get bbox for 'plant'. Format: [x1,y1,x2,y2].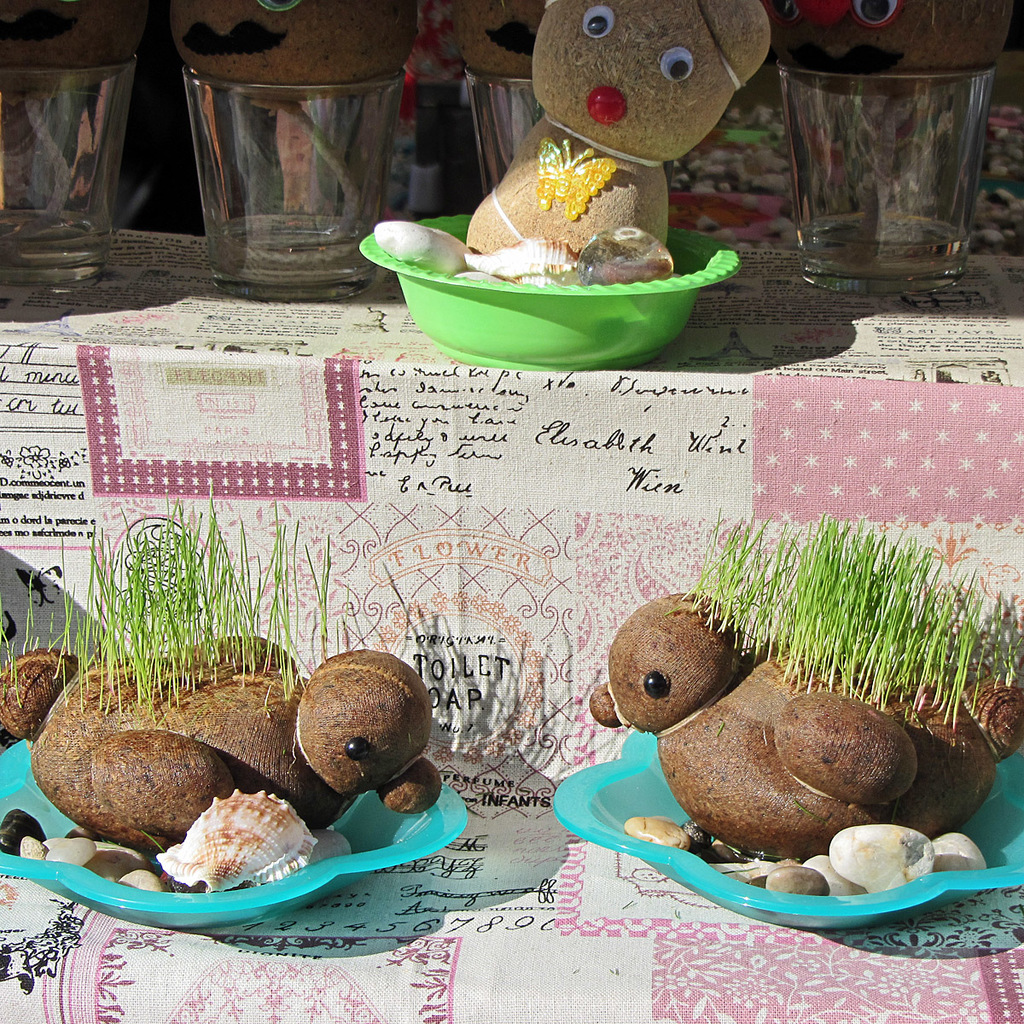
[677,516,1023,762].
